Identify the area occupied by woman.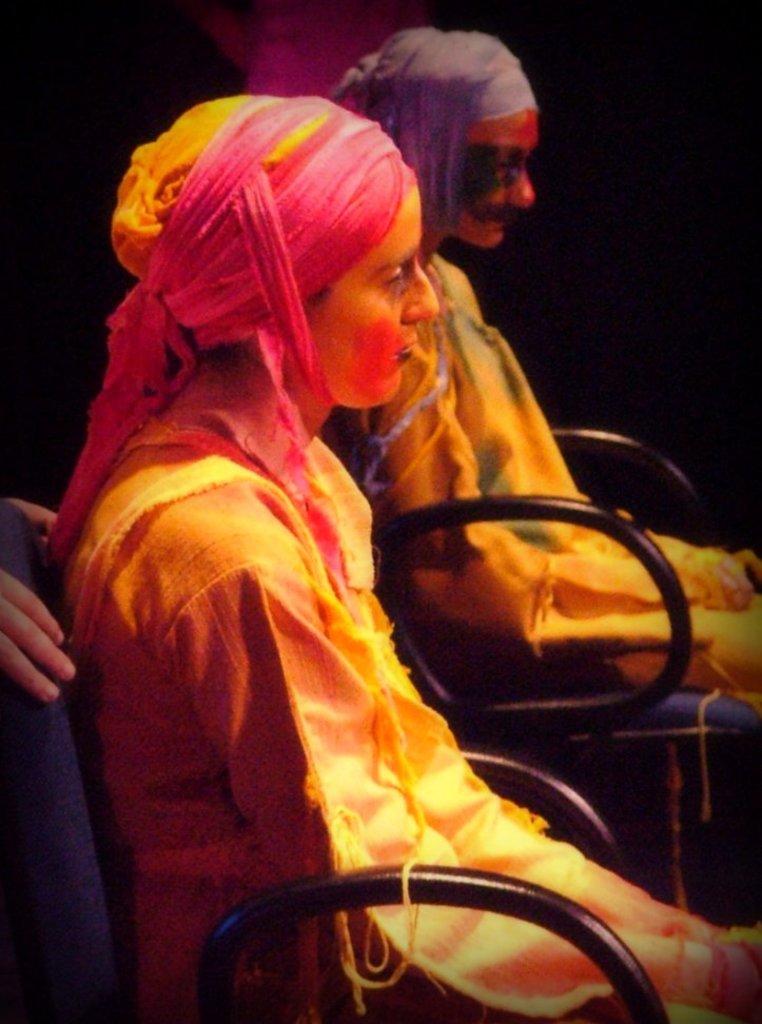
Area: [left=302, top=21, right=761, bottom=718].
